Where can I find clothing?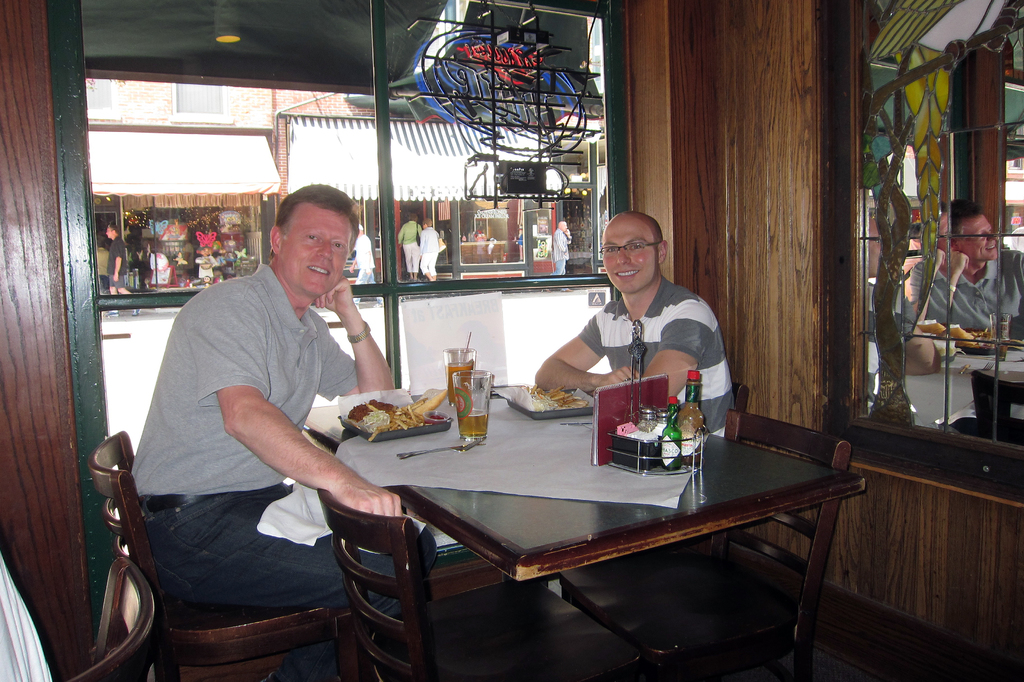
You can find it at [left=396, top=219, right=422, bottom=270].
